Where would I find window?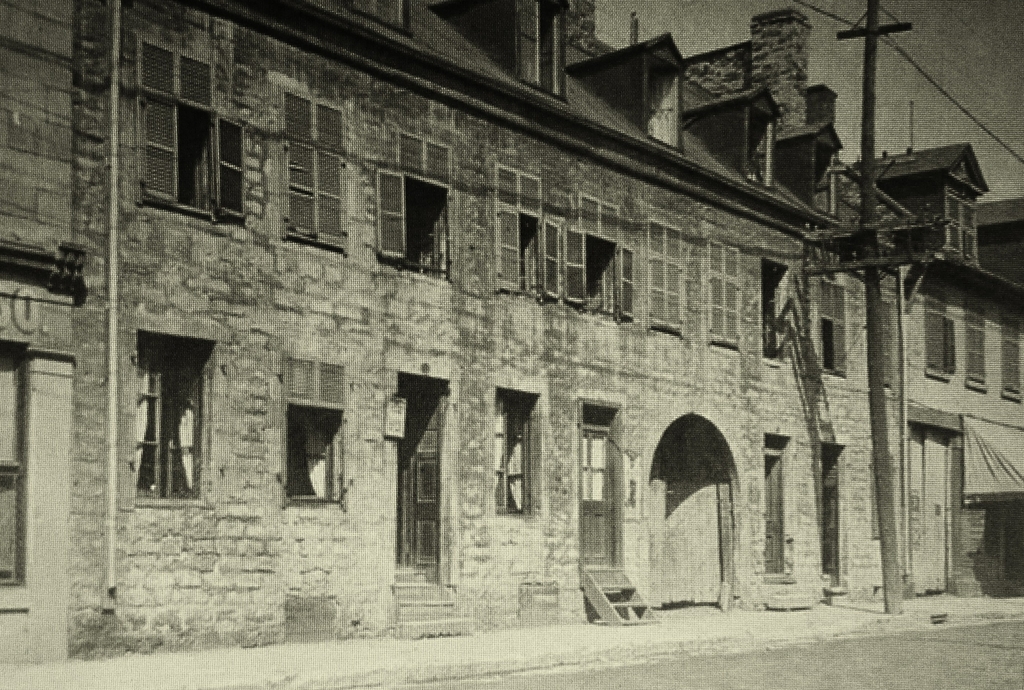
At pyautogui.locateOnScreen(1004, 304, 1021, 400).
